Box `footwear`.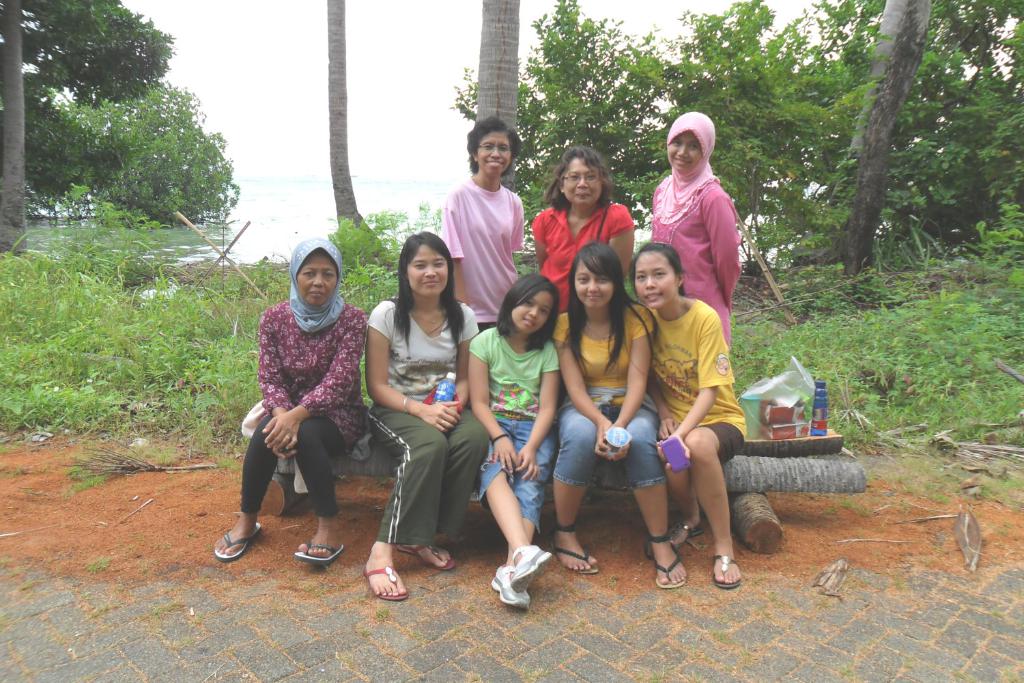
{"x1": 503, "y1": 546, "x2": 559, "y2": 586}.
